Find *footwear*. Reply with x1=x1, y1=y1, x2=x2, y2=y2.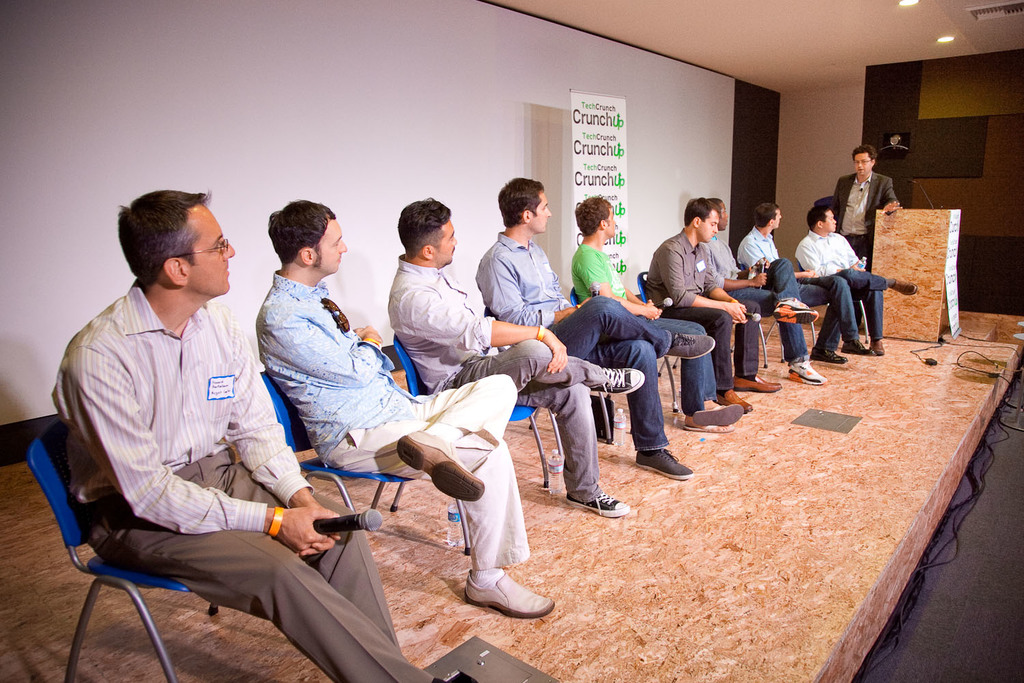
x1=869, y1=339, x2=883, y2=355.
